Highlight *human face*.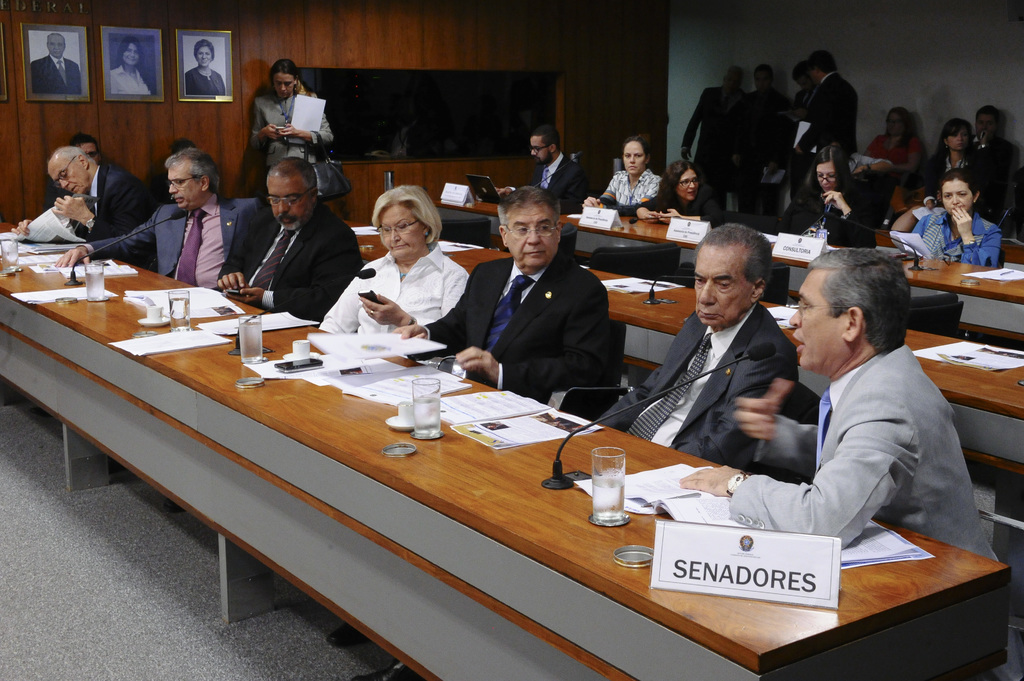
Highlighted region: [left=727, top=70, right=739, bottom=93].
